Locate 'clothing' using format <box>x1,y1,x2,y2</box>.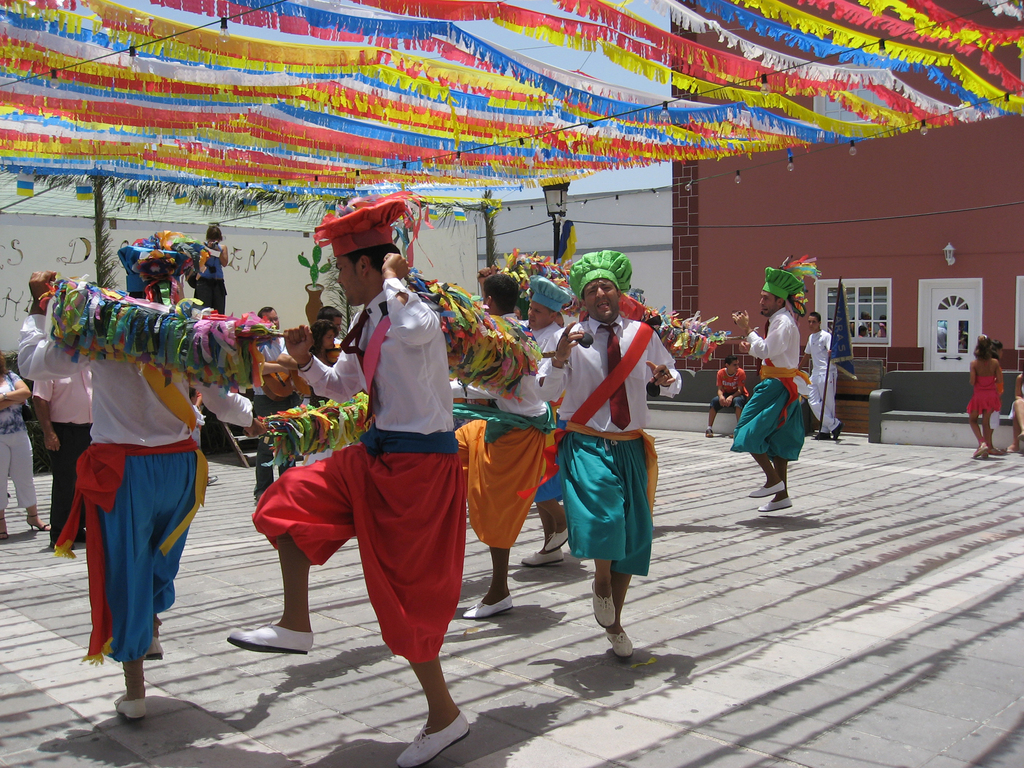
<box>716,365,748,410</box>.
